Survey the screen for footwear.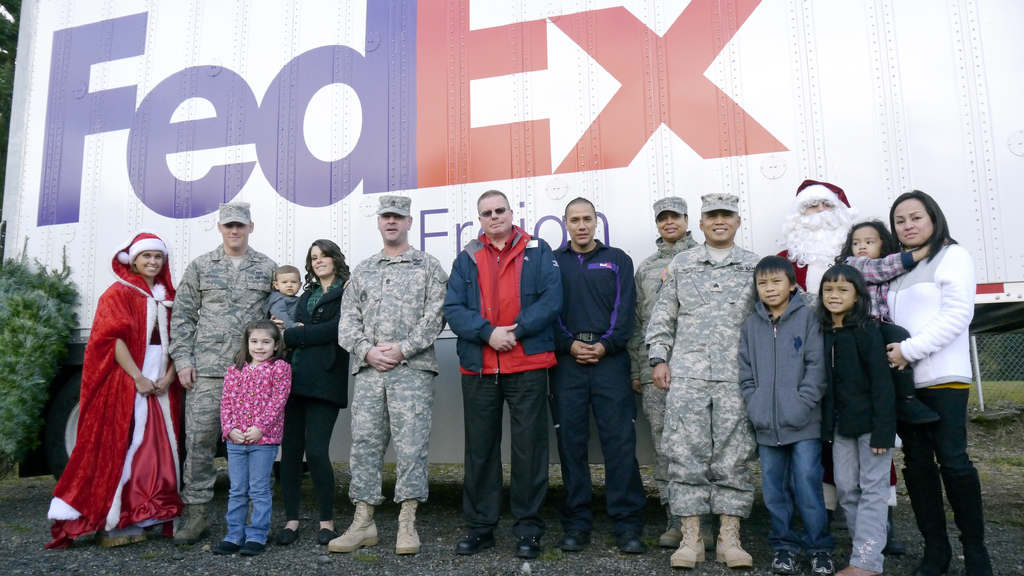
Survey found: Rect(317, 524, 338, 547).
